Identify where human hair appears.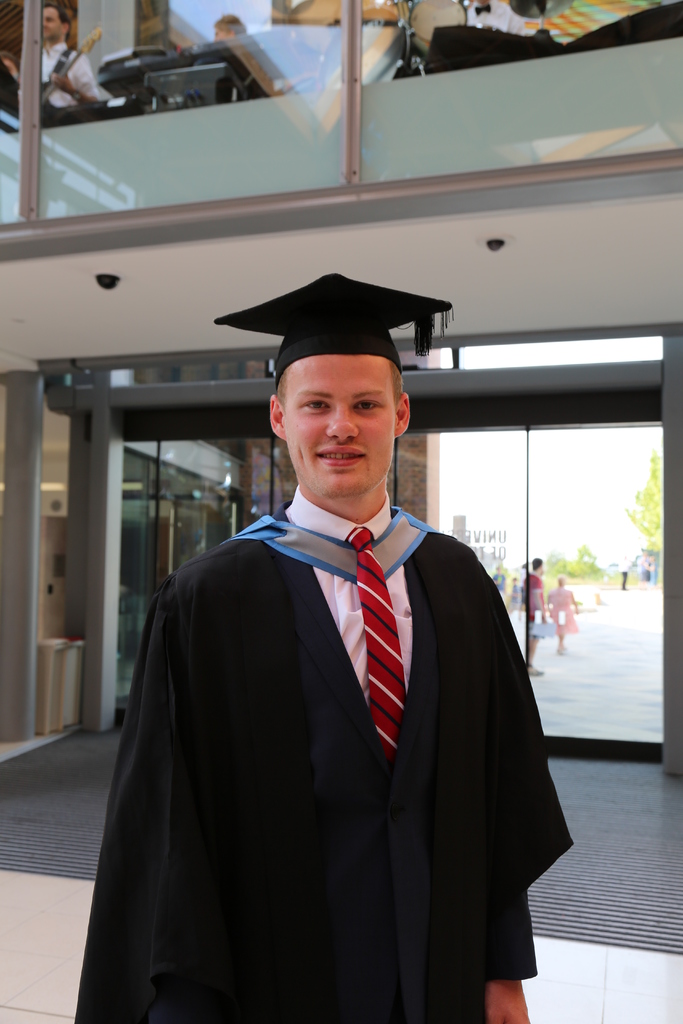
Appears at rect(40, 1, 70, 26).
